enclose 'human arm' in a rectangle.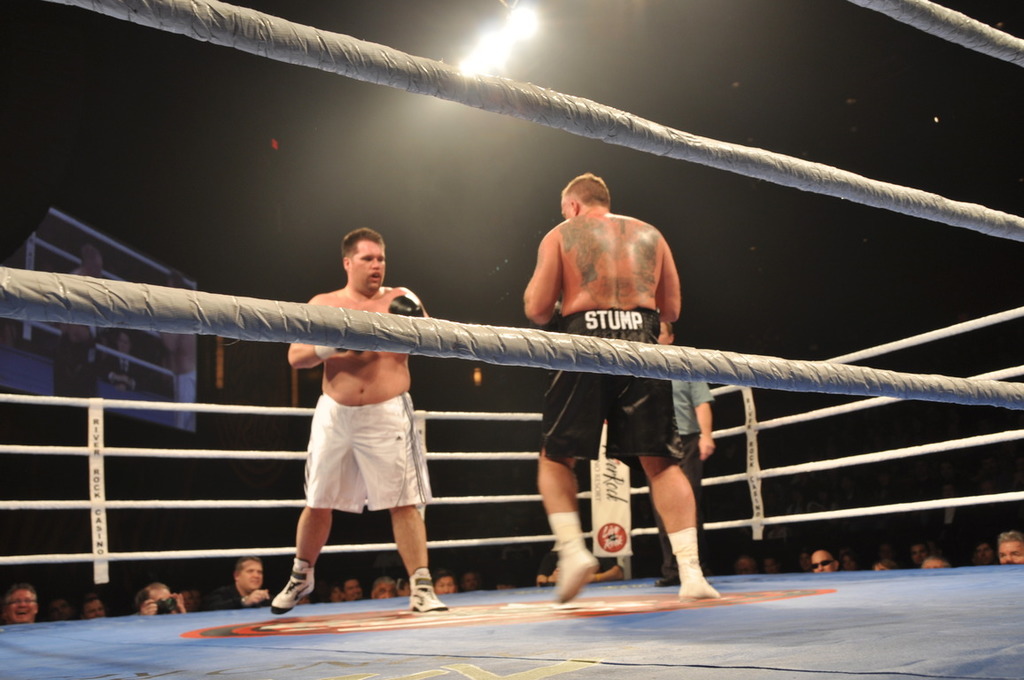
pyautogui.locateOnScreen(521, 226, 562, 327).
